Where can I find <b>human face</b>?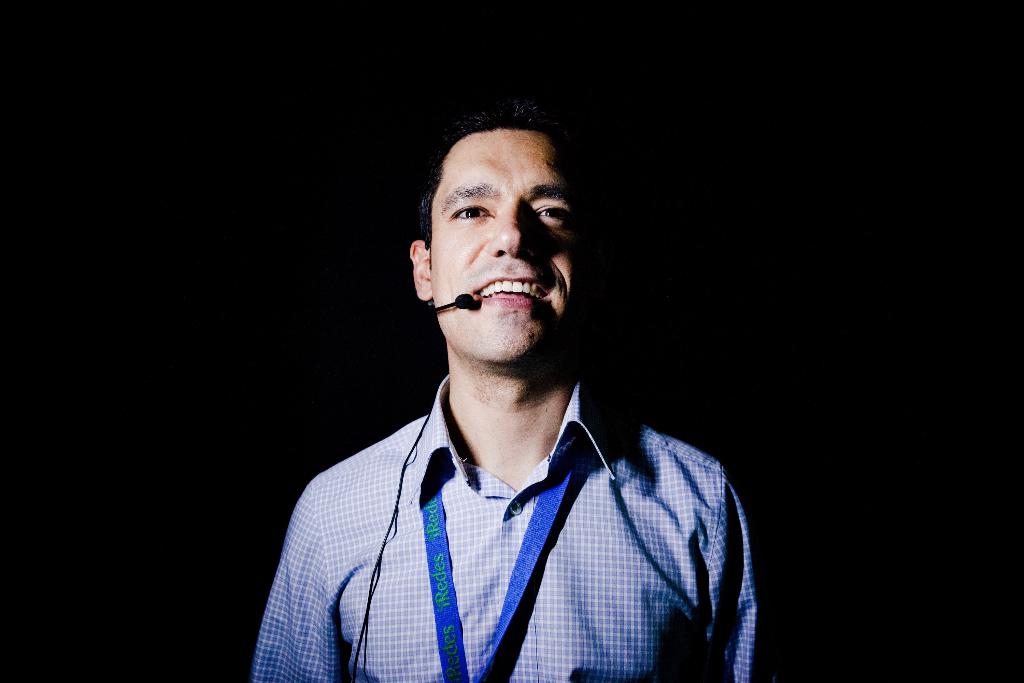
You can find it at detection(432, 128, 580, 359).
